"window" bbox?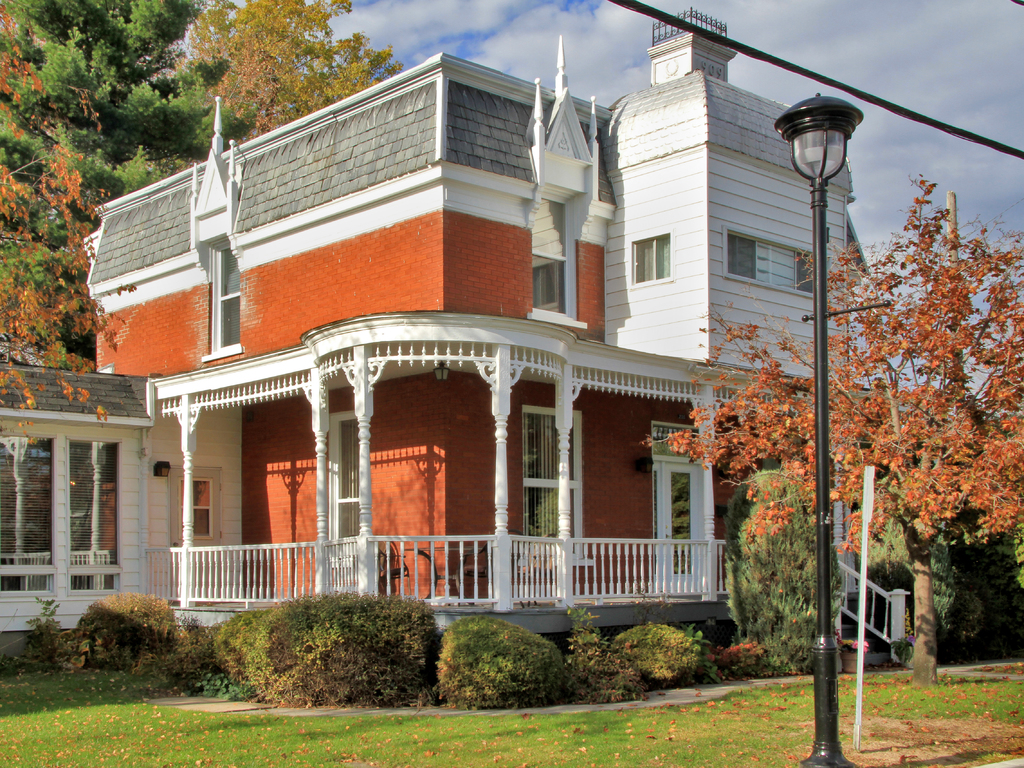
x1=180, y1=477, x2=220, y2=541
